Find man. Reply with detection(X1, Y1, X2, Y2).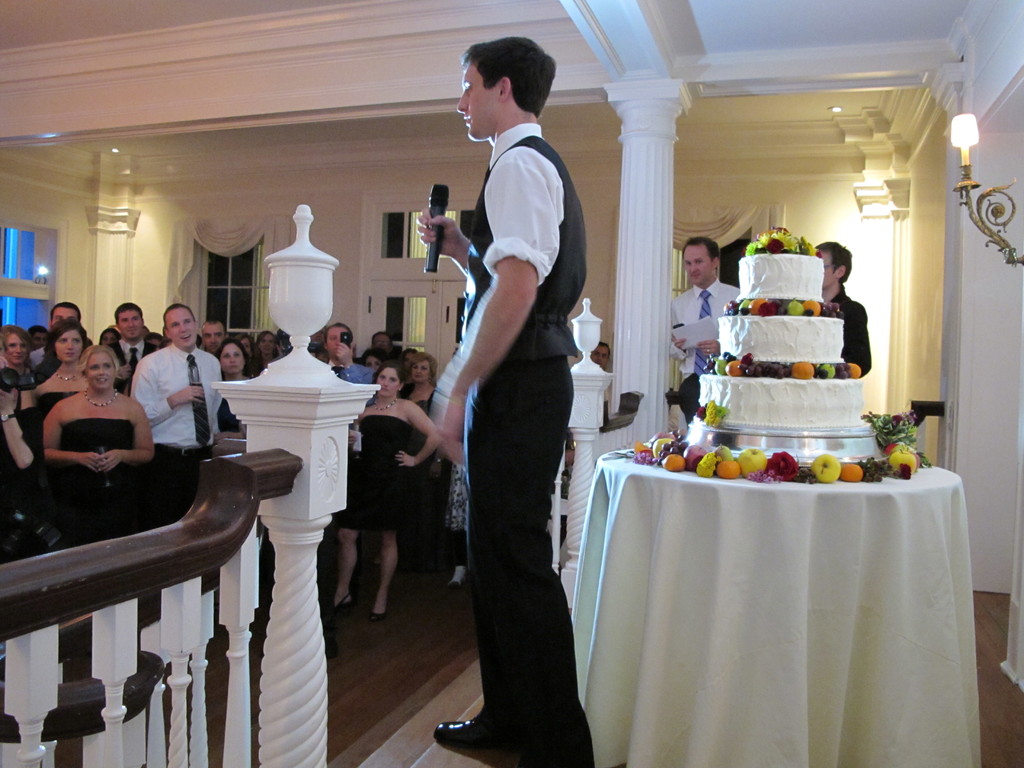
detection(669, 237, 744, 425).
